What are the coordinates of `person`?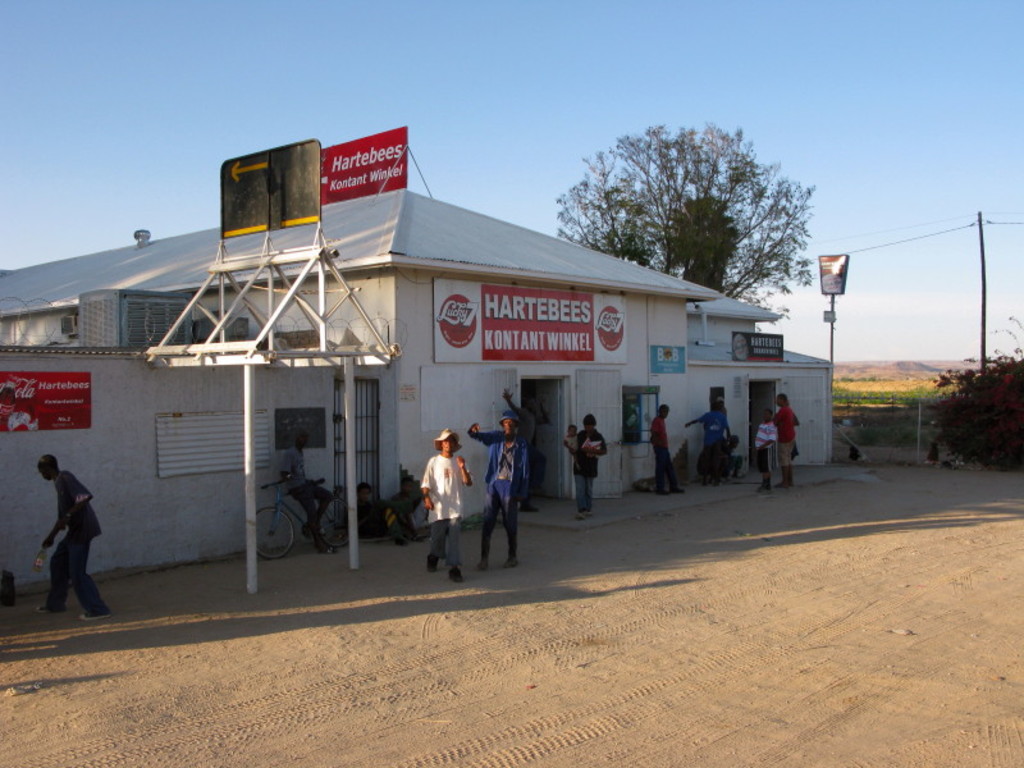
rect(389, 471, 435, 535).
